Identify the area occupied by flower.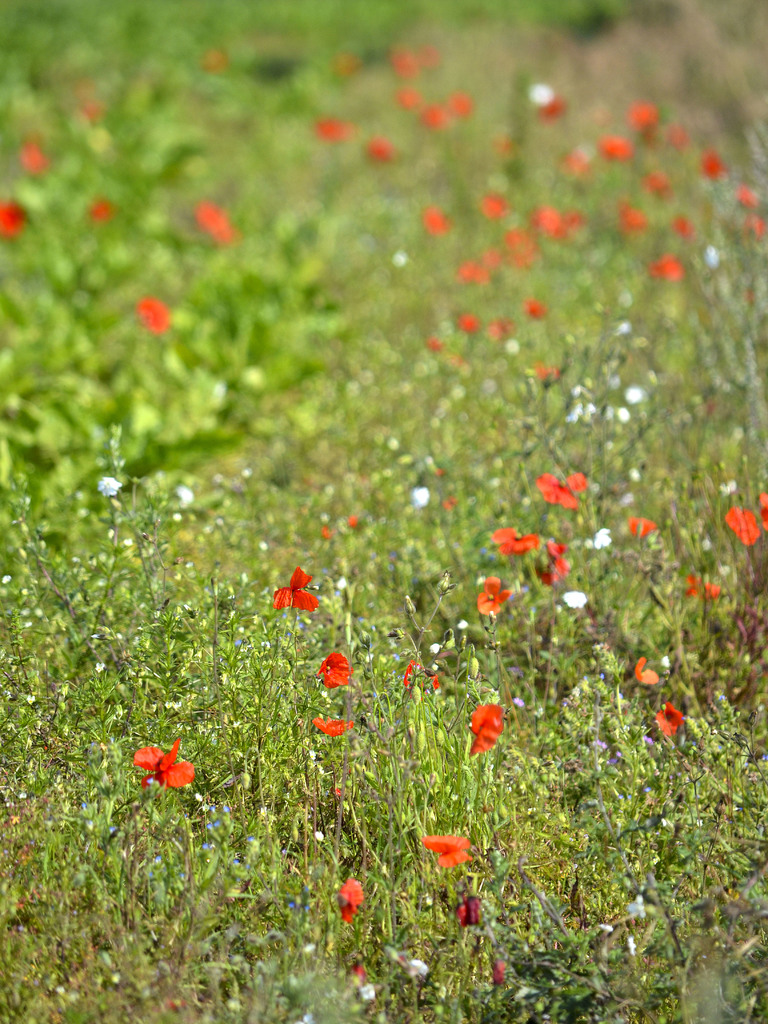
Area: 20,142,49,173.
